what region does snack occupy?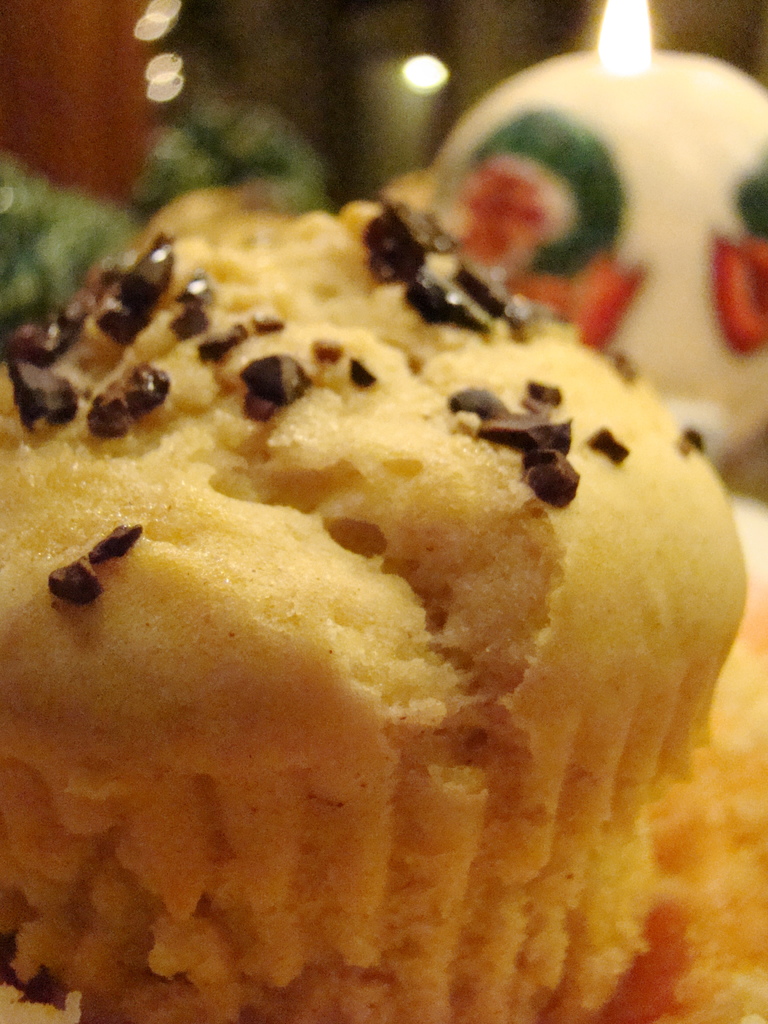
{"x1": 413, "y1": 41, "x2": 767, "y2": 469}.
